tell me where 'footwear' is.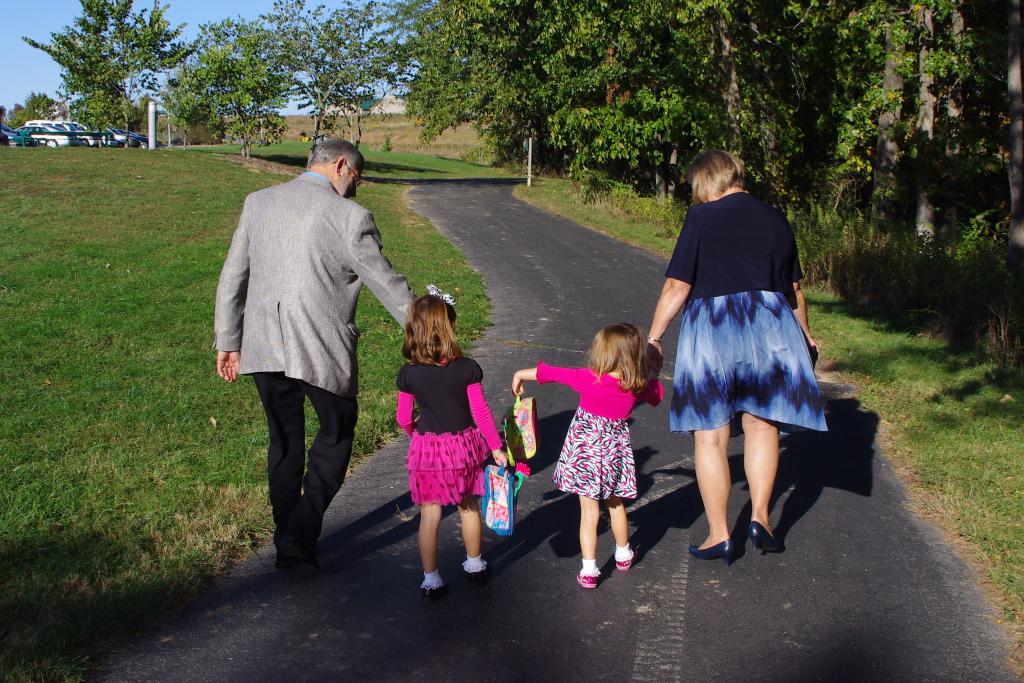
'footwear' is at x1=747, y1=522, x2=777, y2=555.
